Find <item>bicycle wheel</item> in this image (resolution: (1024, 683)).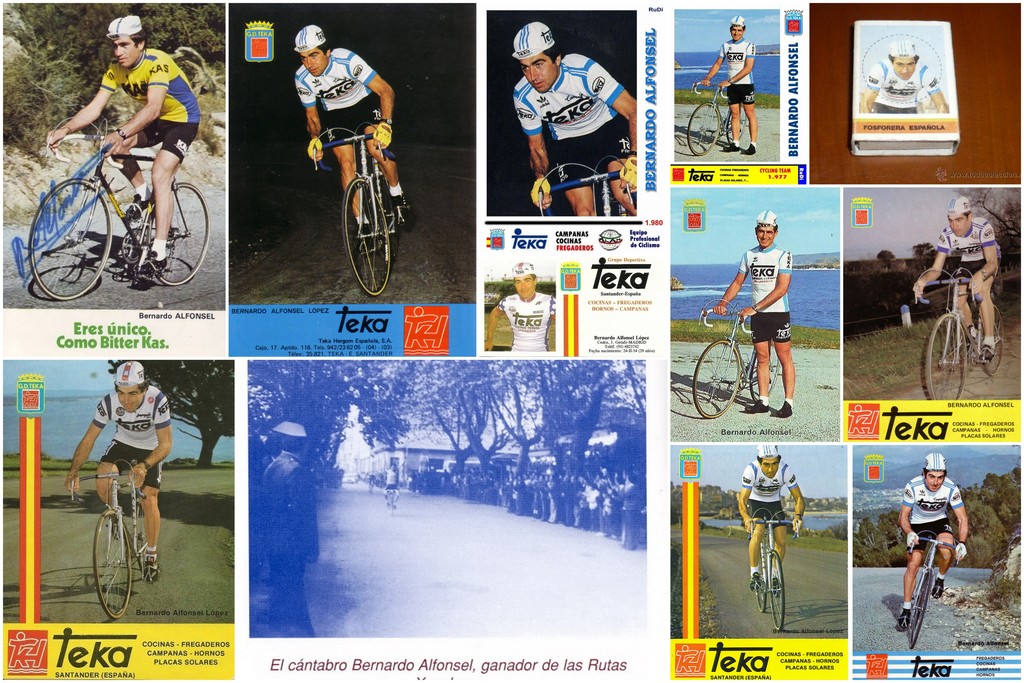
(748, 343, 781, 403).
